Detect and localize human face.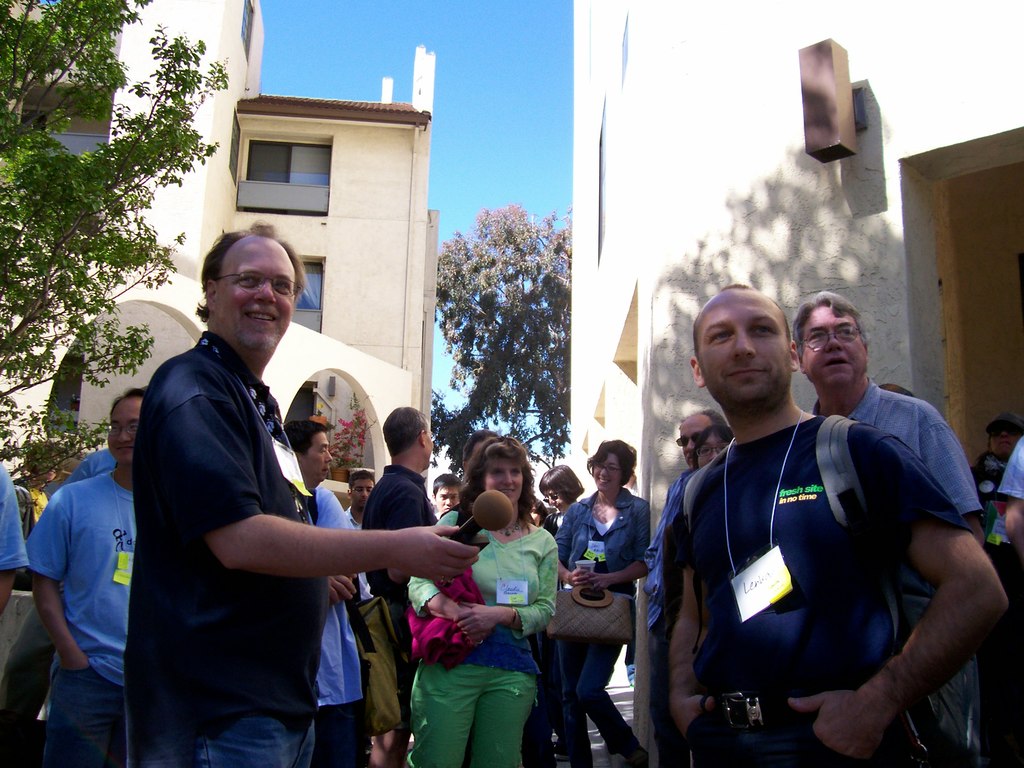
Localized at <region>350, 479, 374, 507</region>.
